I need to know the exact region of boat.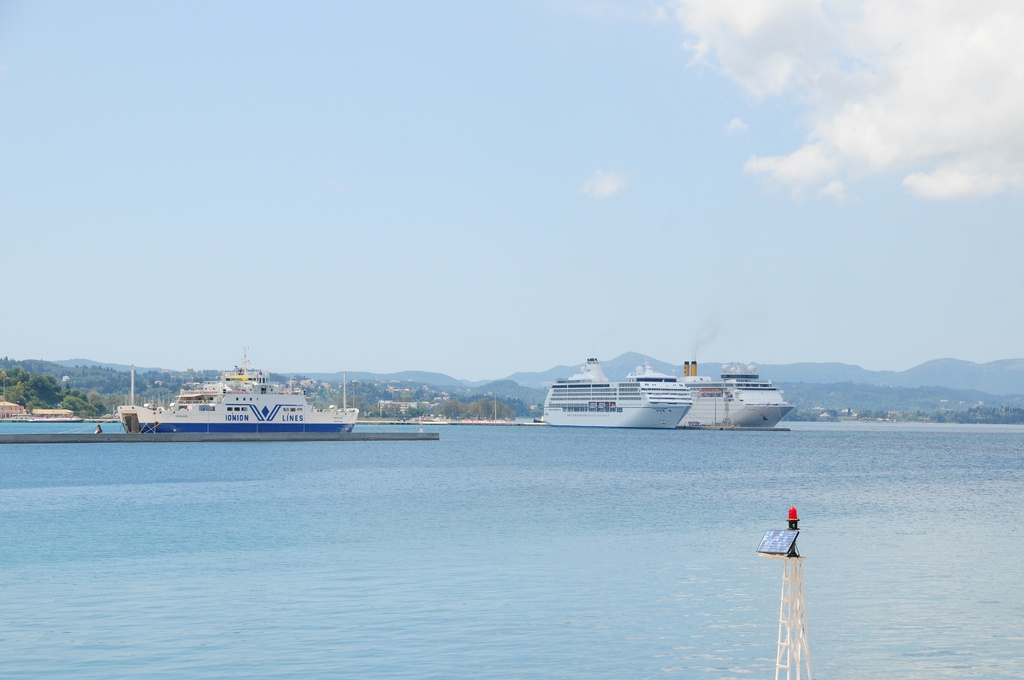
Region: bbox=(639, 349, 793, 429).
